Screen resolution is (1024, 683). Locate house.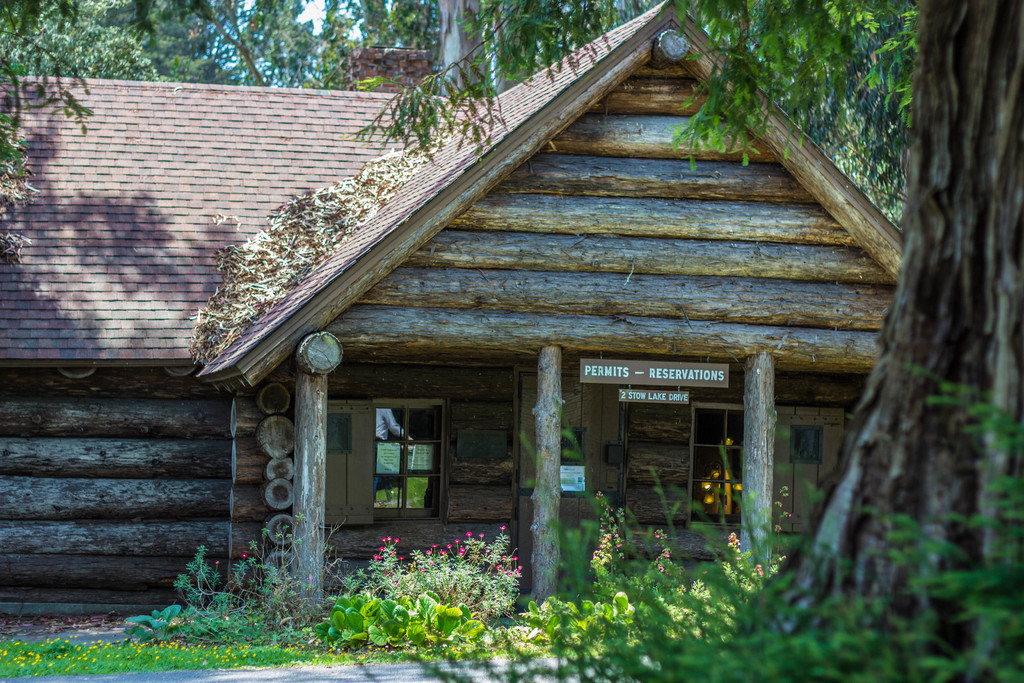
{"left": 0, "top": 0, "right": 912, "bottom": 613}.
